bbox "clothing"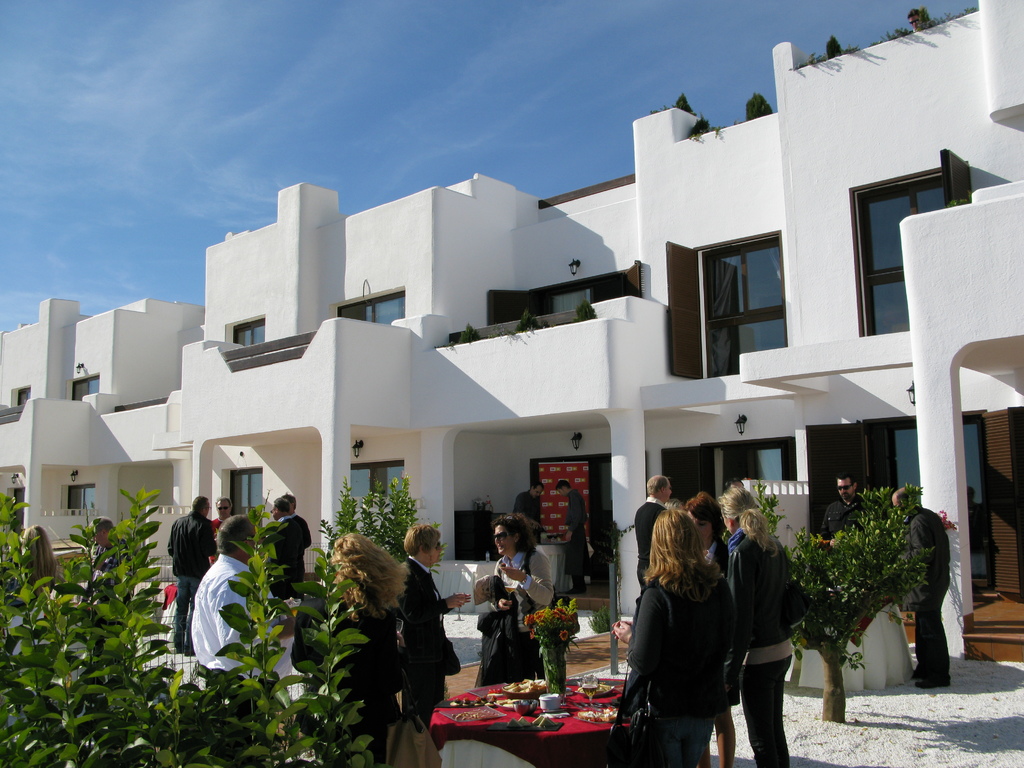
l=168, t=509, r=214, b=655
